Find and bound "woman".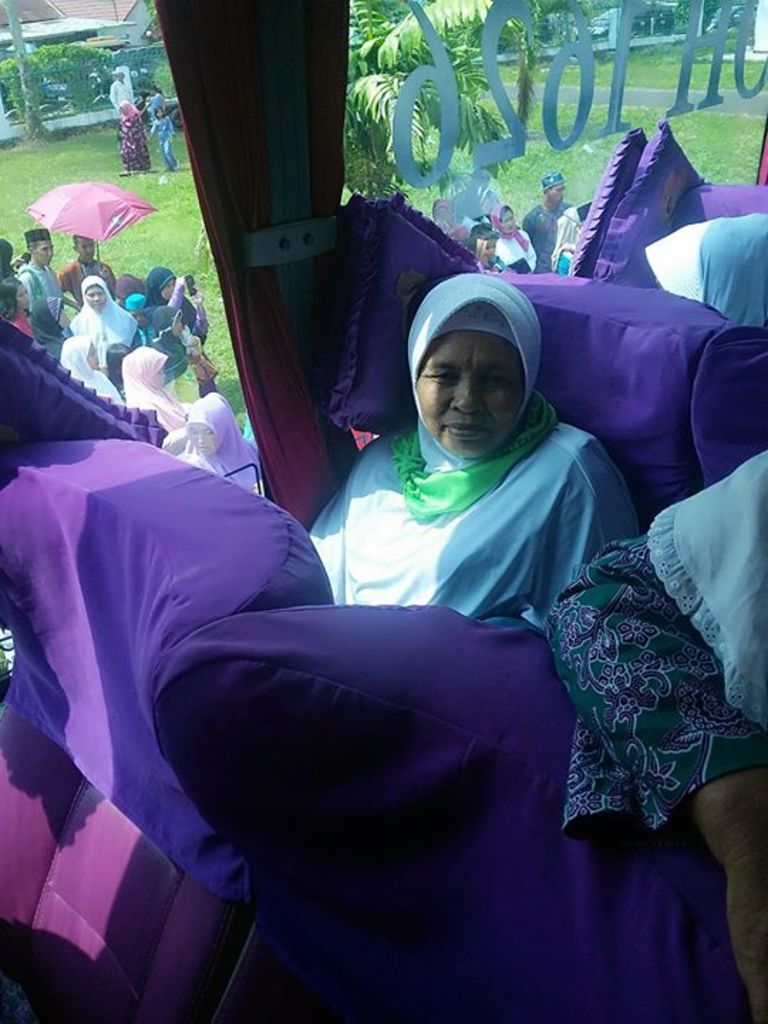
Bound: [x1=0, y1=235, x2=13, y2=282].
